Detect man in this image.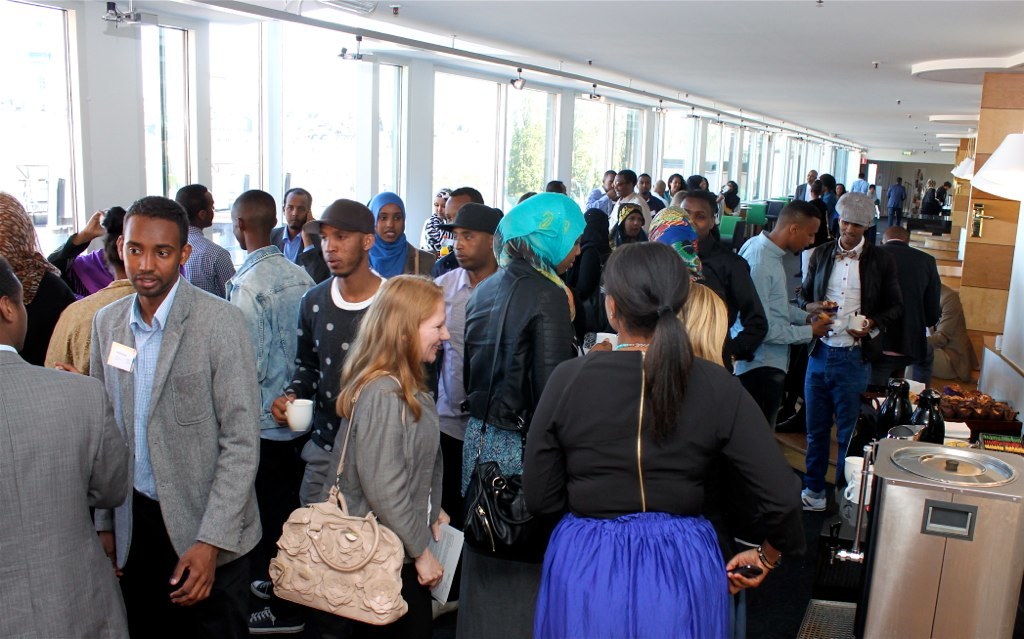
Detection: region(547, 177, 570, 196).
